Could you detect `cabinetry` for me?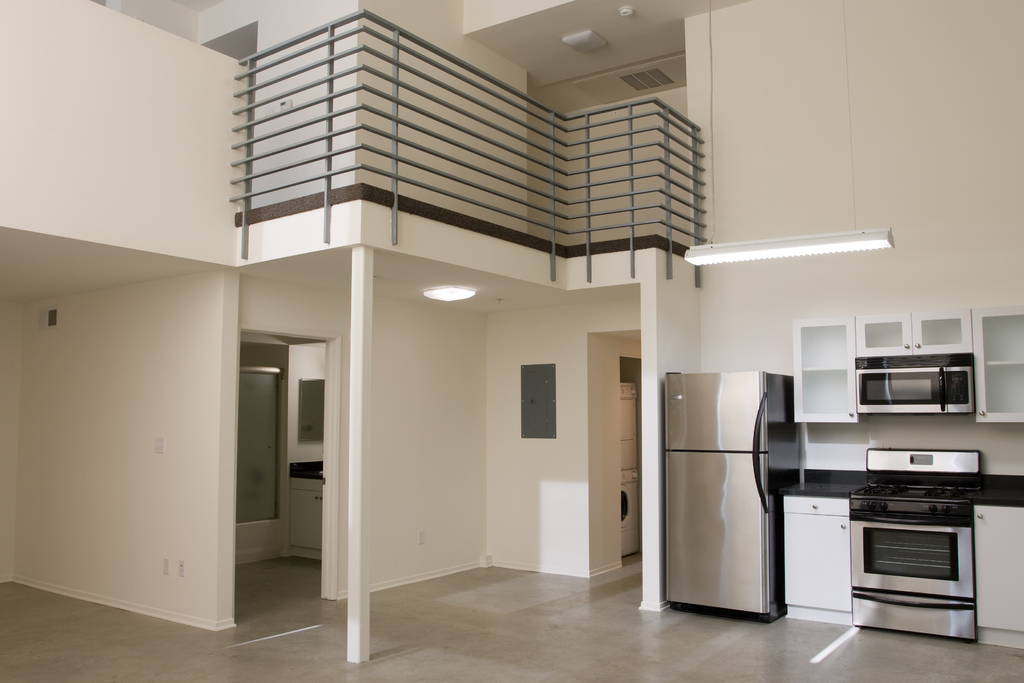
Detection result: BBox(289, 466, 324, 558).
